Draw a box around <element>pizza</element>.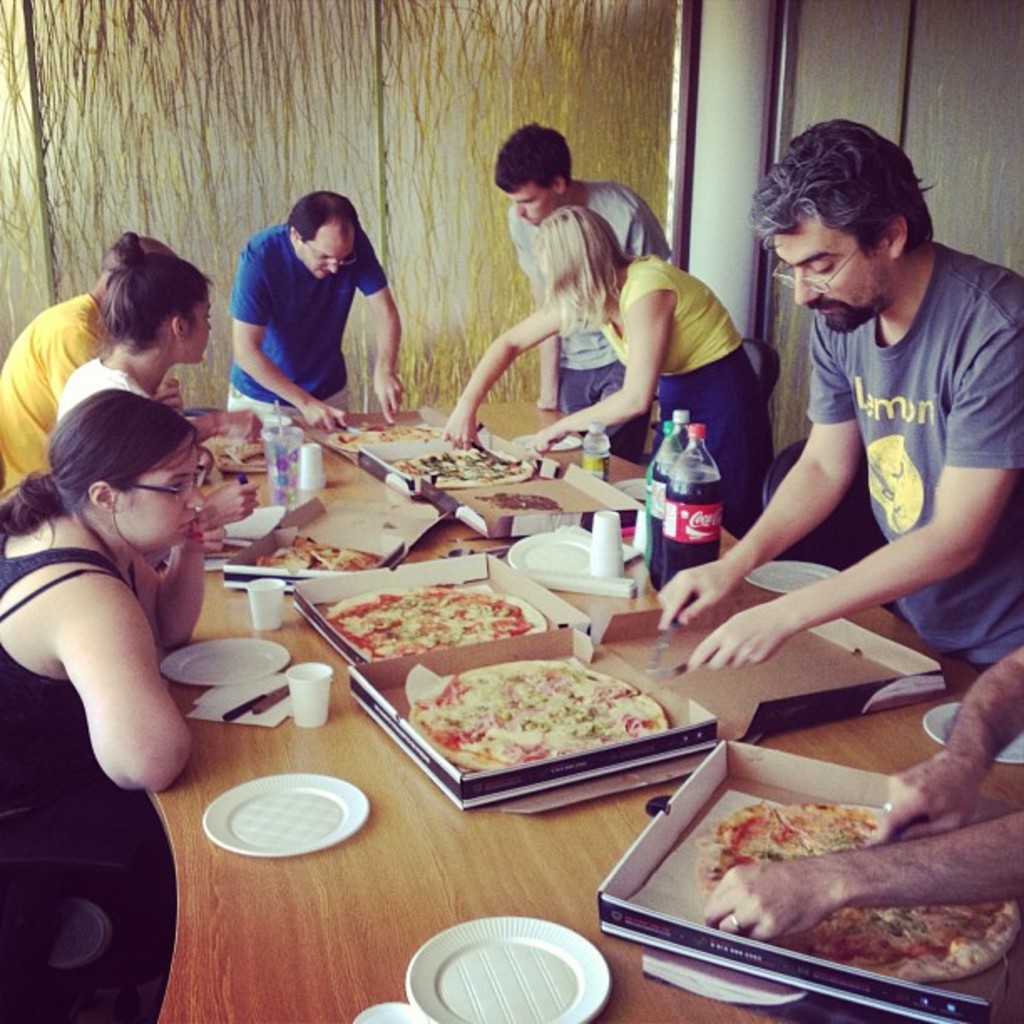
box(325, 582, 545, 663).
